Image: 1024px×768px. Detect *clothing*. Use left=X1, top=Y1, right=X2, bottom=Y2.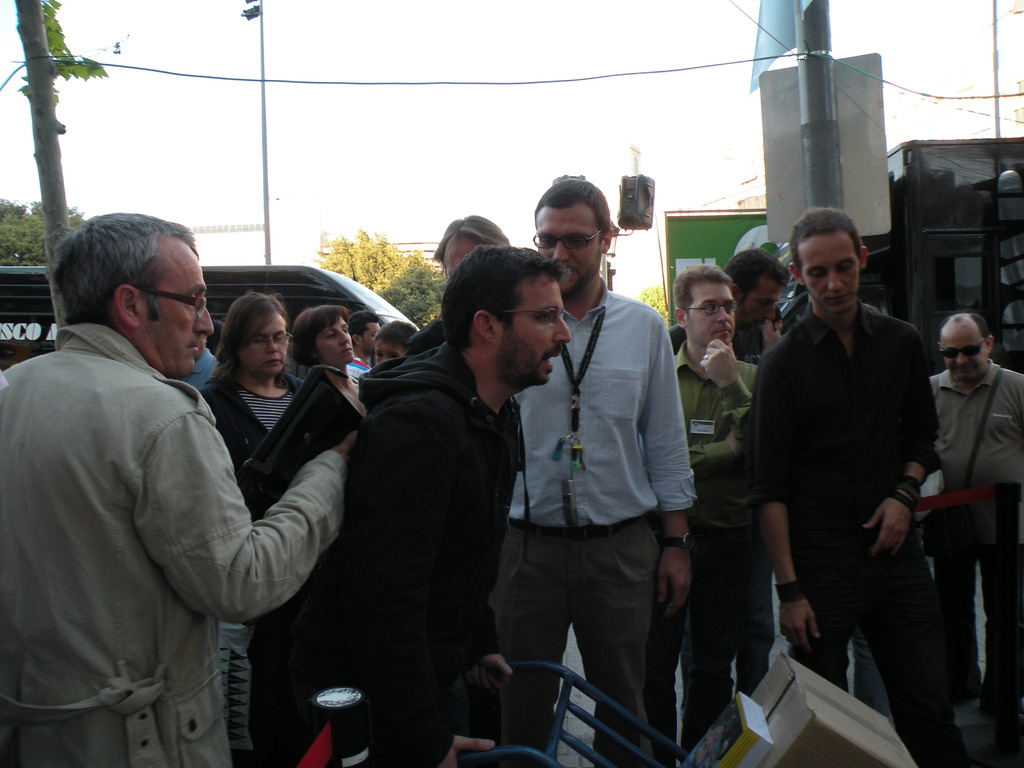
left=927, top=364, right=1023, bottom=716.
